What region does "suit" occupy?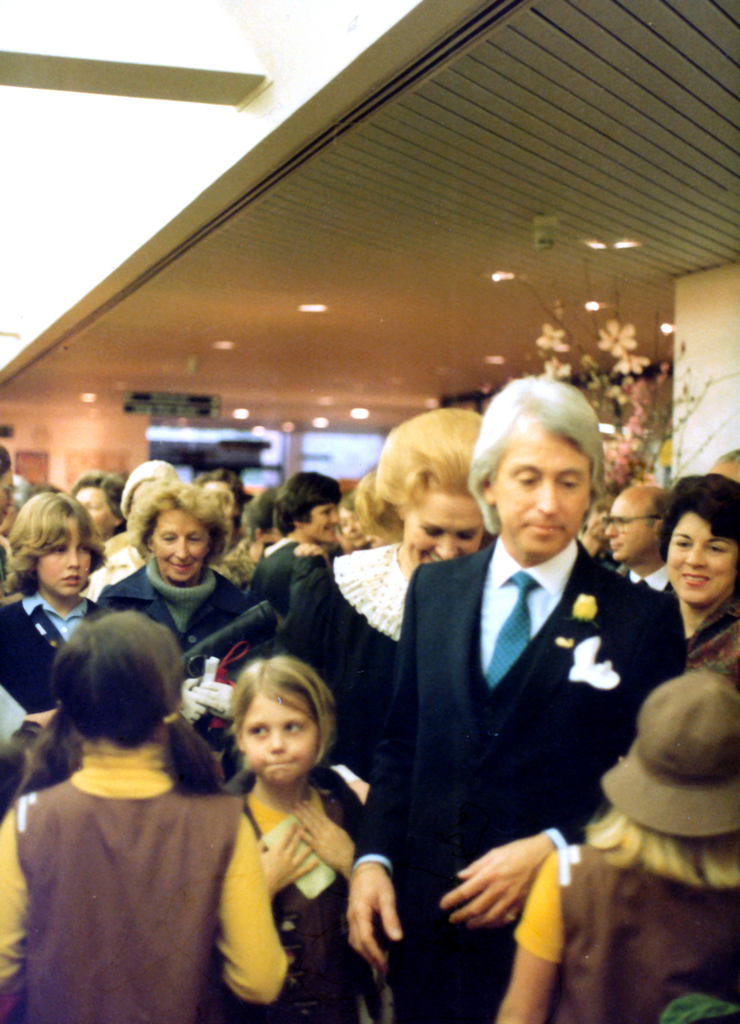
select_region(366, 433, 656, 1000).
